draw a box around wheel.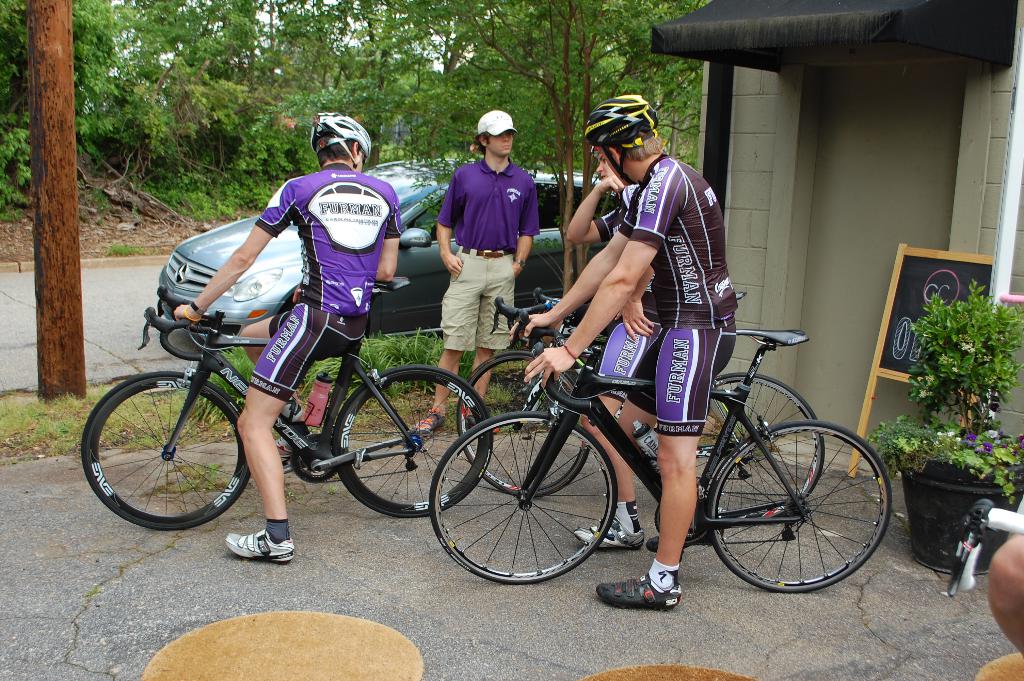
region(428, 411, 621, 584).
